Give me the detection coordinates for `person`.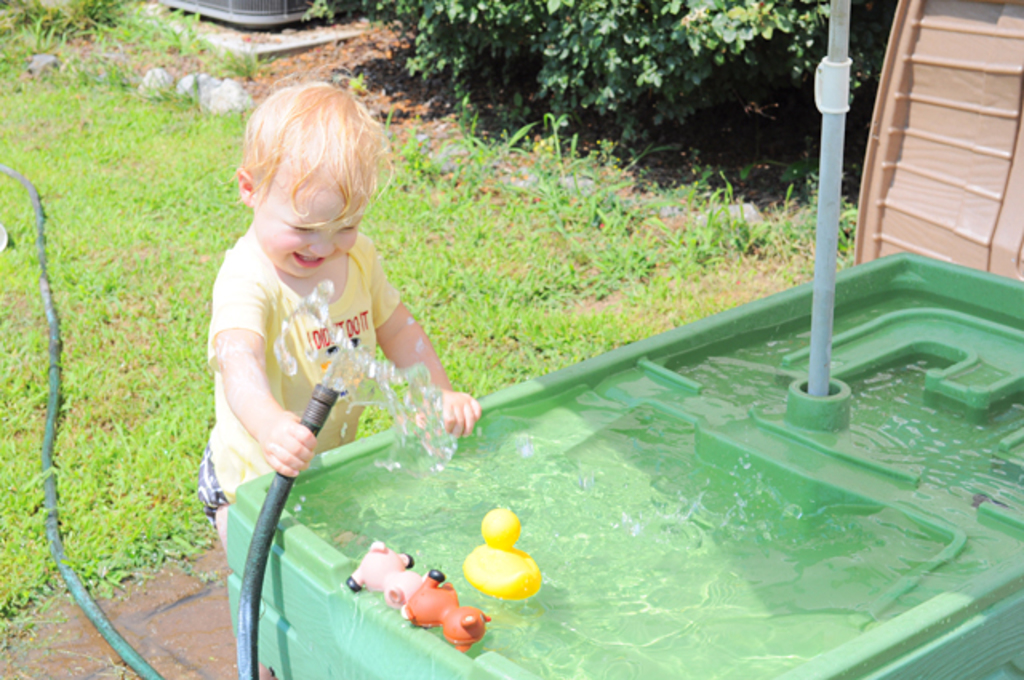
(x1=200, y1=53, x2=442, y2=579).
